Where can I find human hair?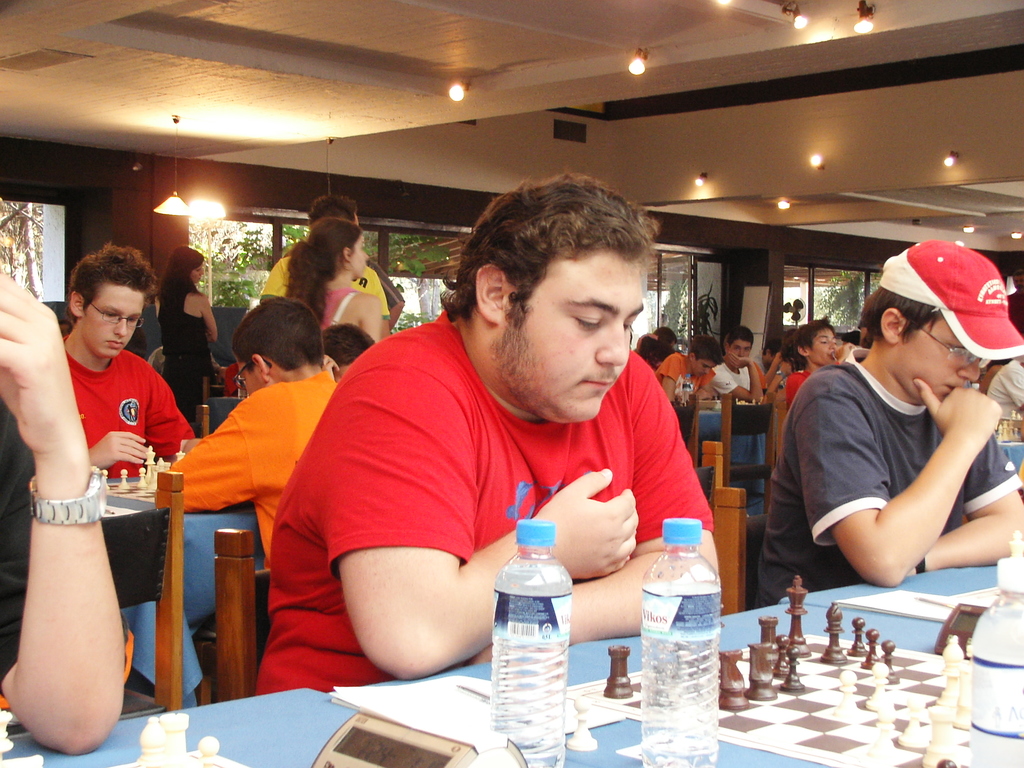
You can find it at left=441, top=180, right=657, bottom=369.
